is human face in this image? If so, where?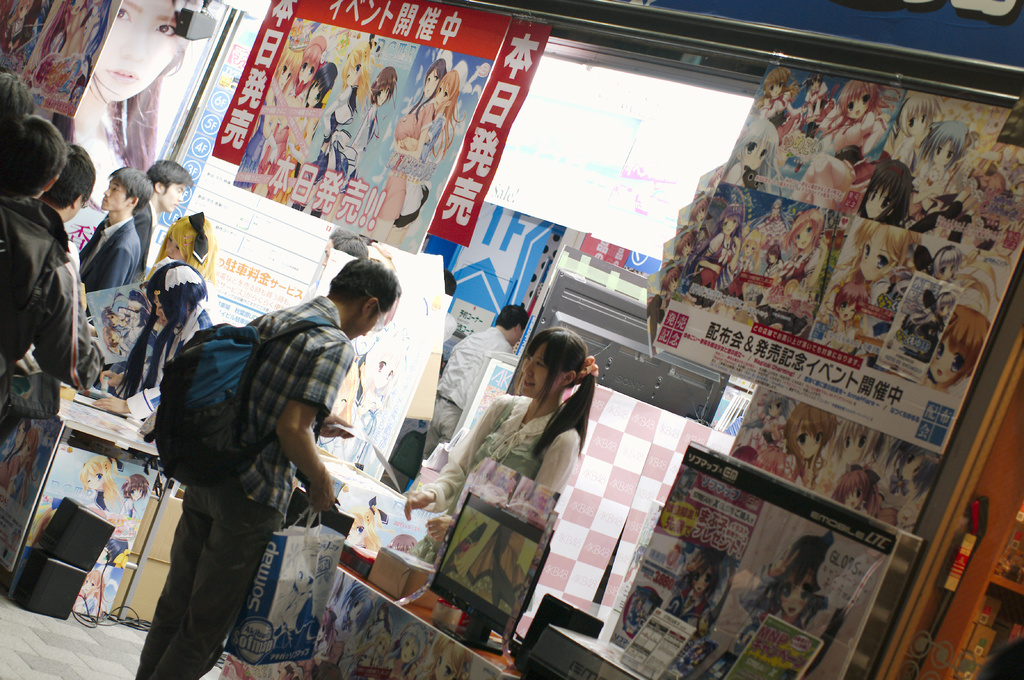
Yes, at BBox(345, 63, 365, 88).
